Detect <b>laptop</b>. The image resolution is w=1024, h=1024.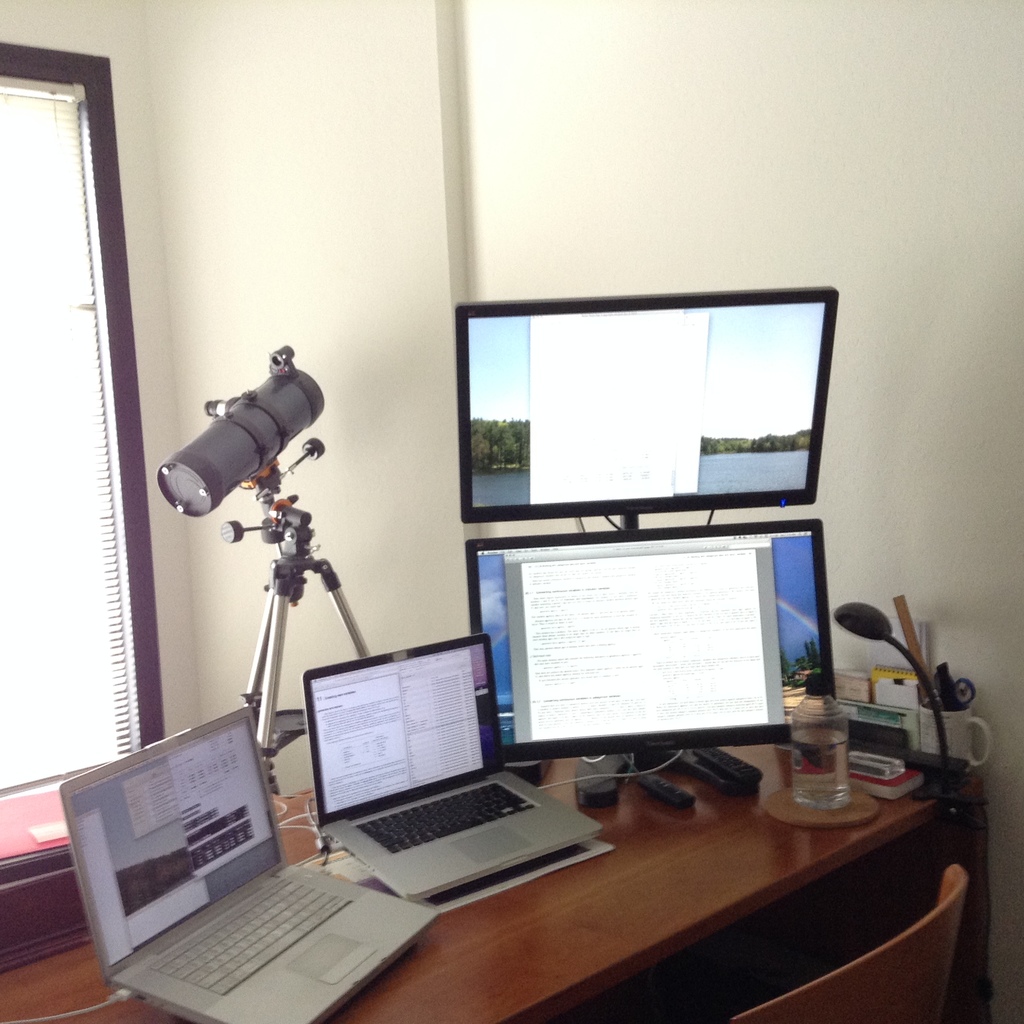
BBox(49, 666, 452, 1018).
